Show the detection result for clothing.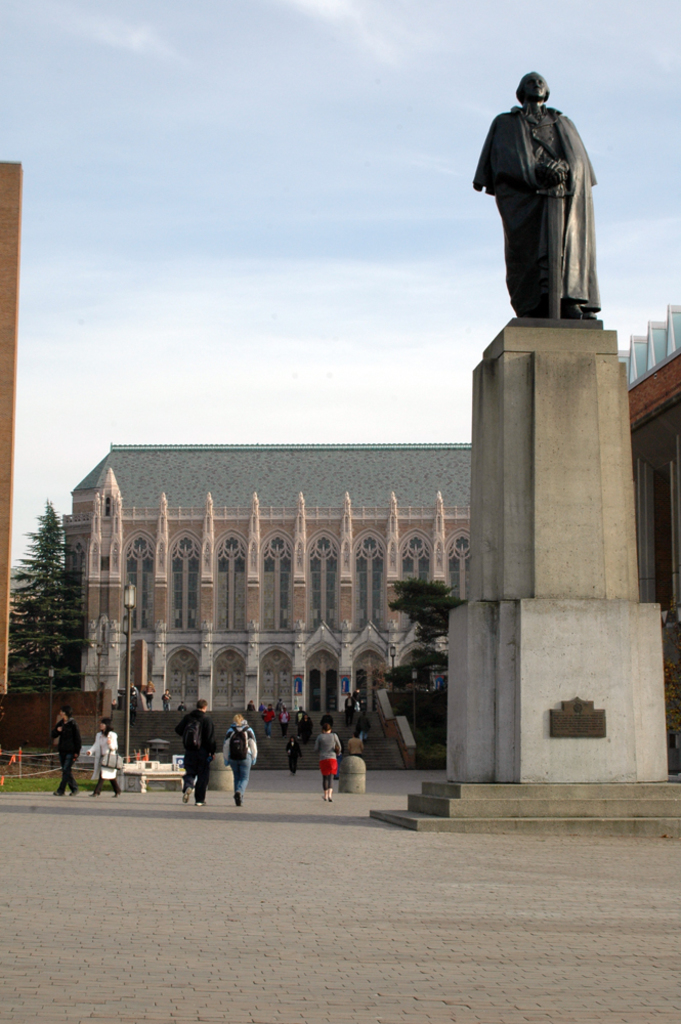
<bbox>221, 722, 259, 796</bbox>.
